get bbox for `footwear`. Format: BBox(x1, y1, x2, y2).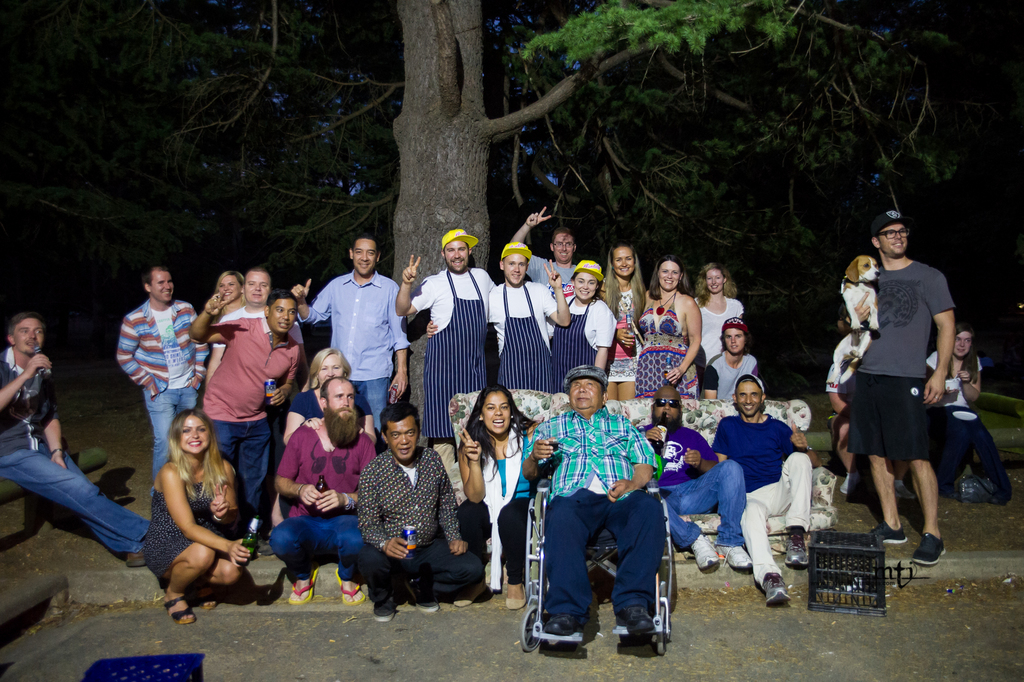
BBox(616, 609, 660, 638).
